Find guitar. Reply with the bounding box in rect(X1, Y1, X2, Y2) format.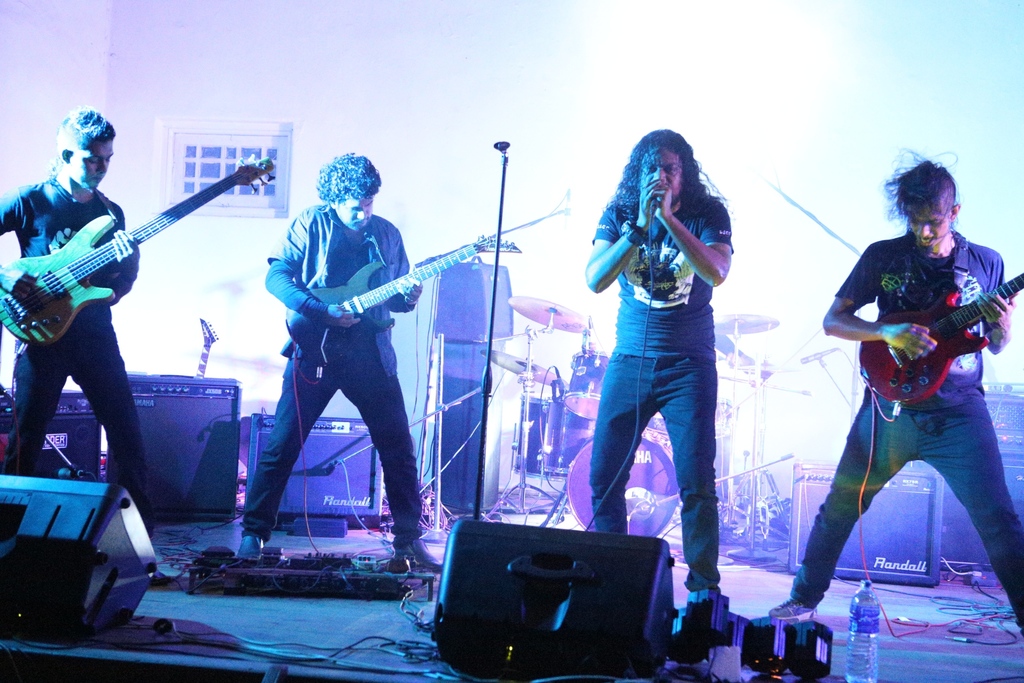
rect(859, 273, 1023, 407).
